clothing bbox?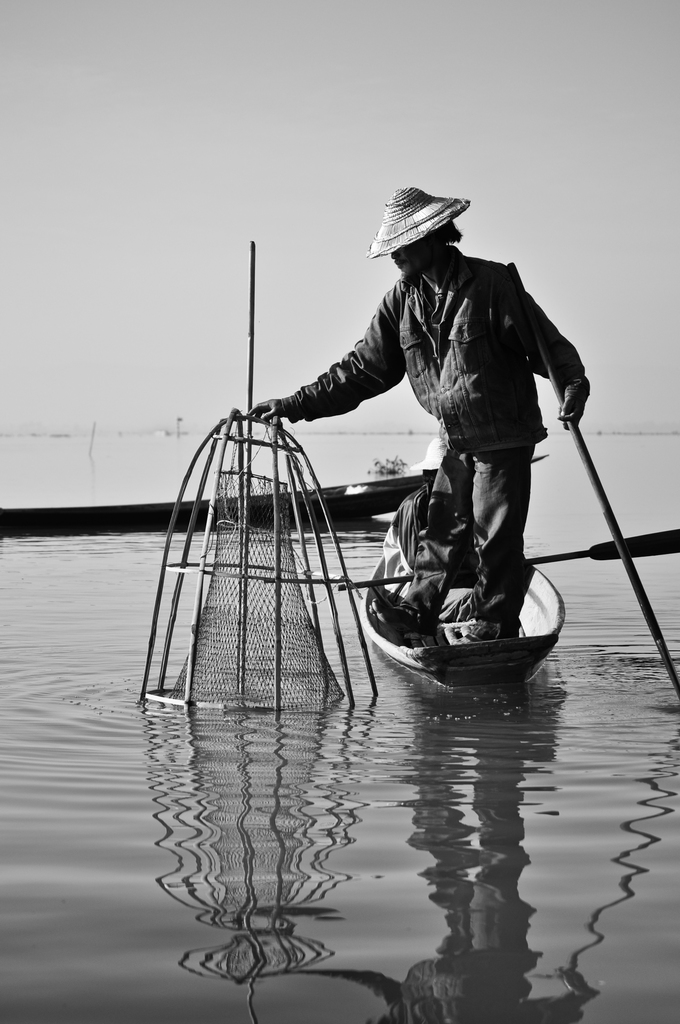
box=[263, 236, 576, 636]
